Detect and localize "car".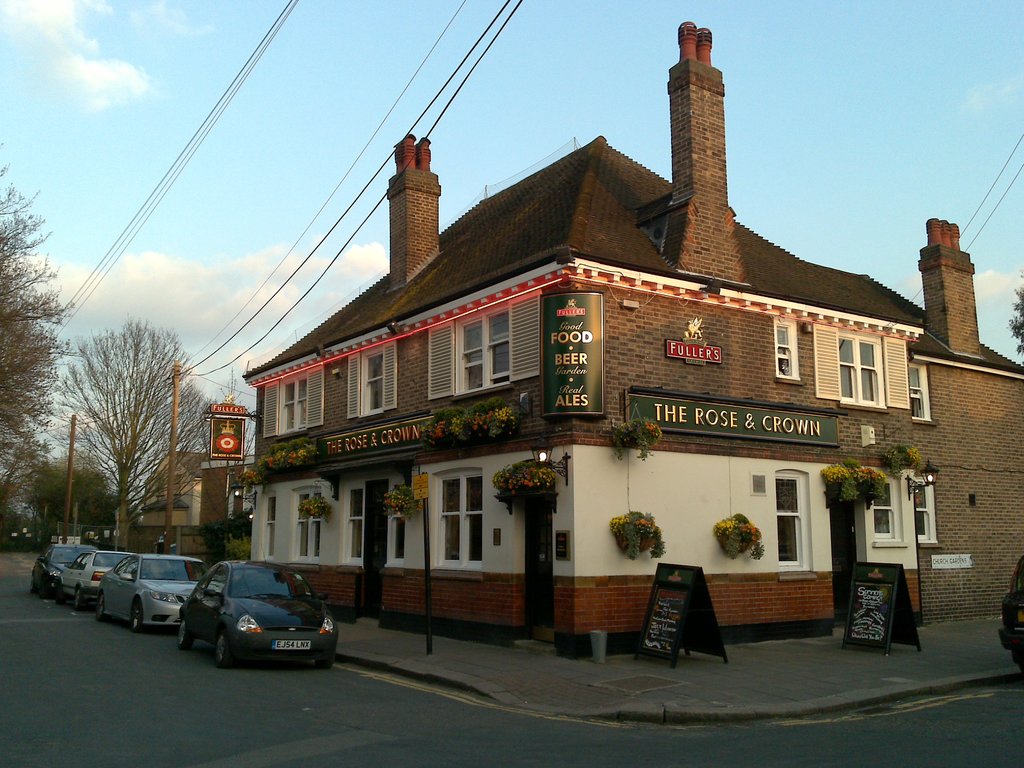
Localized at (left=56, top=549, right=122, bottom=601).
